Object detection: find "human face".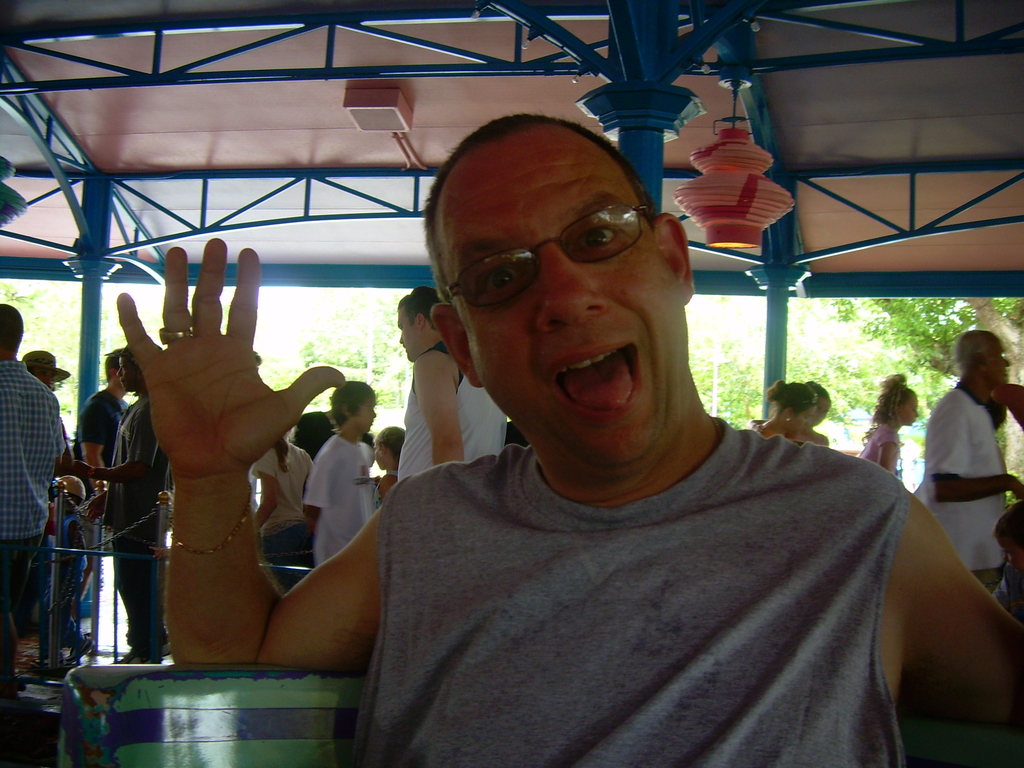
bbox=[810, 398, 830, 427].
